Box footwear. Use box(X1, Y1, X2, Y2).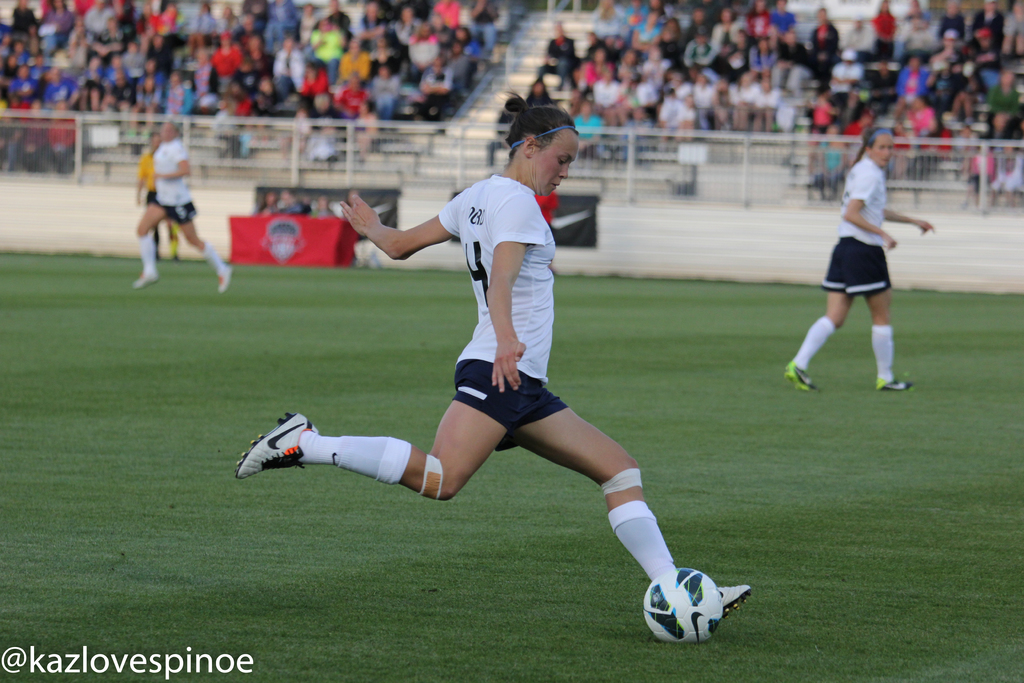
box(780, 357, 822, 395).
